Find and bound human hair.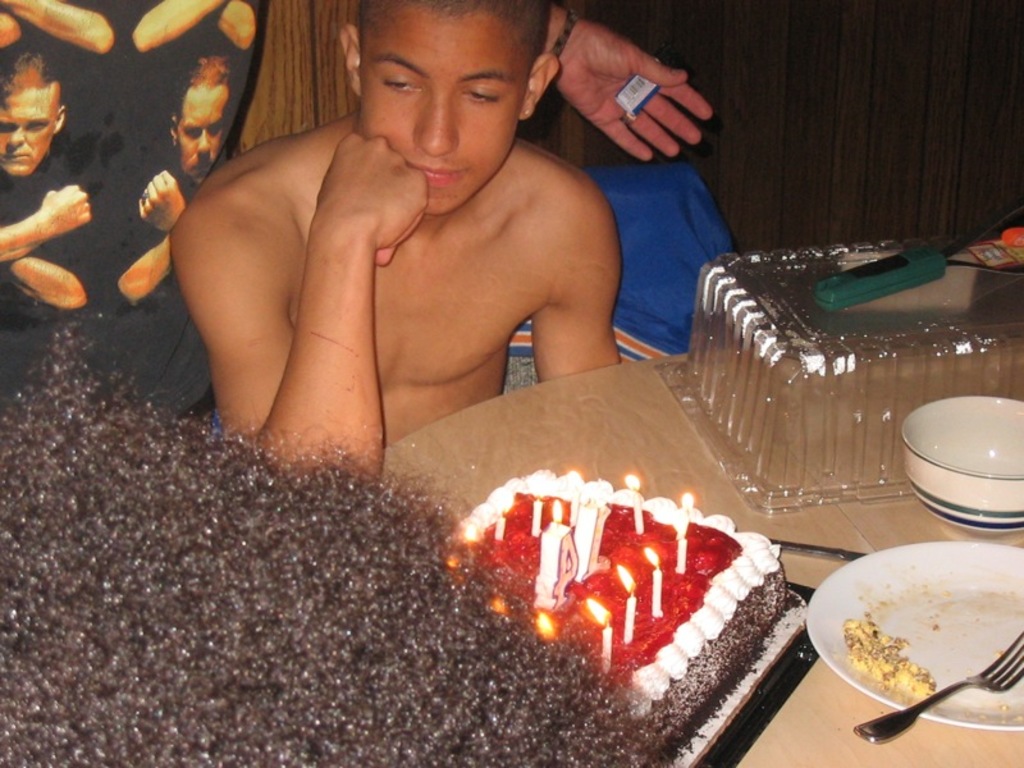
Bound: [360,0,549,65].
